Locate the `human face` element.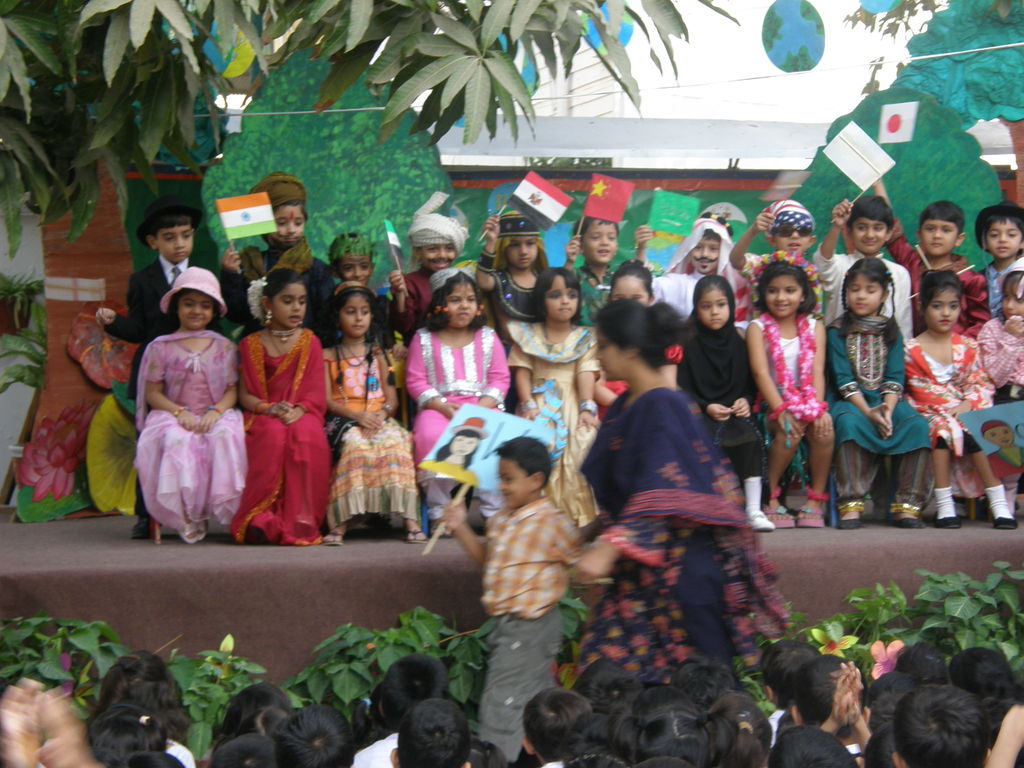
Element bbox: 988 217 1021 258.
